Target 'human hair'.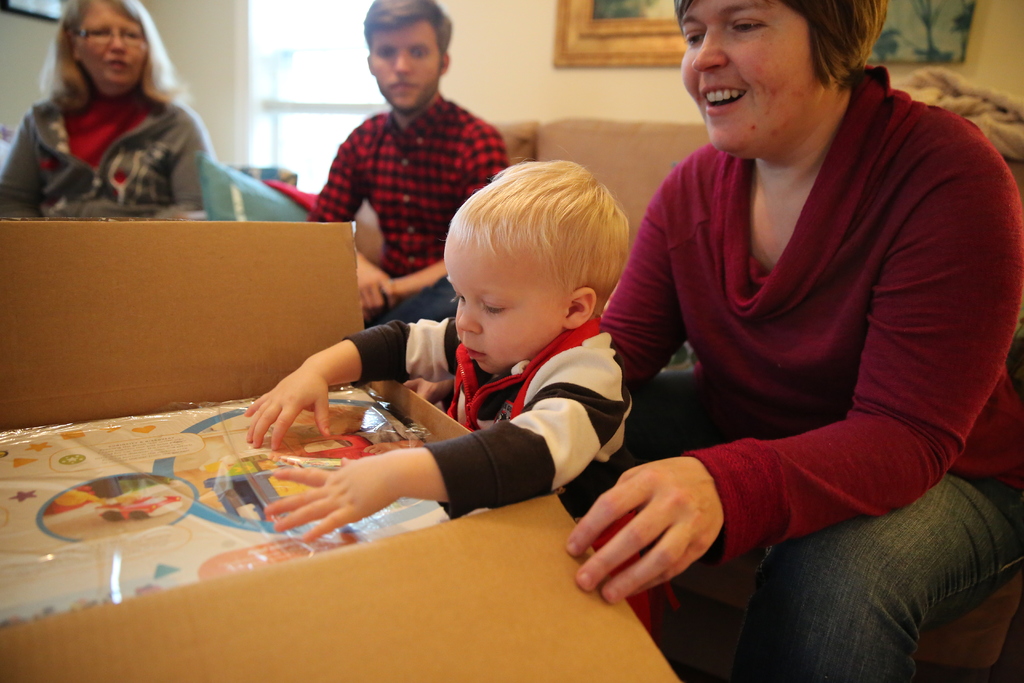
Target region: <region>450, 154, 629, 338</region>.
